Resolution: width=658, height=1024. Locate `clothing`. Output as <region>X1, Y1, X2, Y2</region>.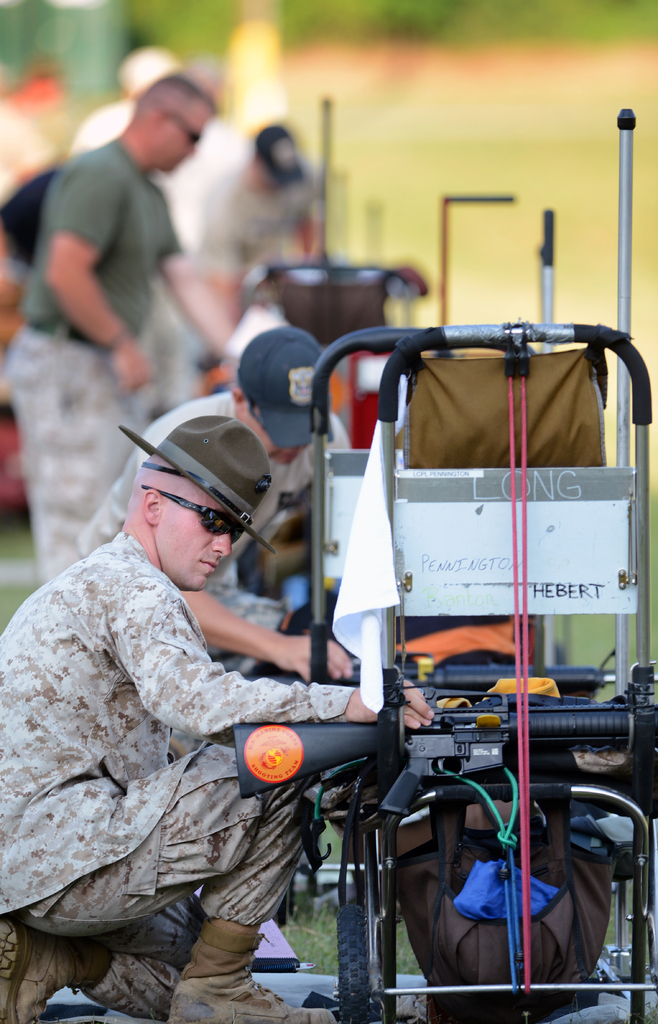
<region>7, 136, 185, 580</region>.
